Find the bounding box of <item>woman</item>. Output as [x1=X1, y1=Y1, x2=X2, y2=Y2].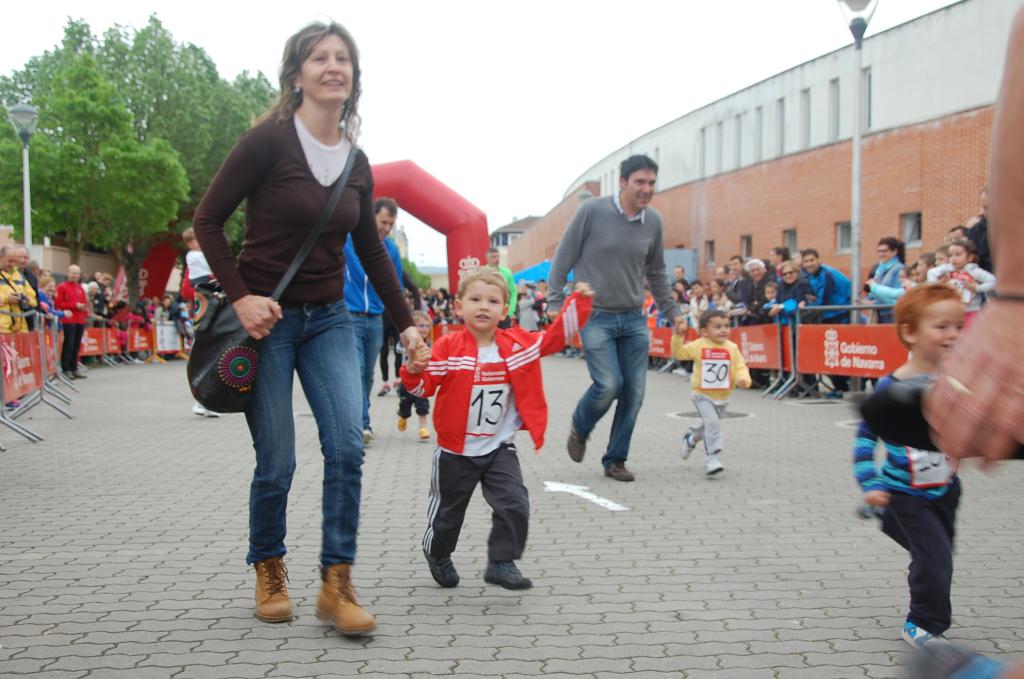
[x1=189, y1=14, x2=436, y2=646].
